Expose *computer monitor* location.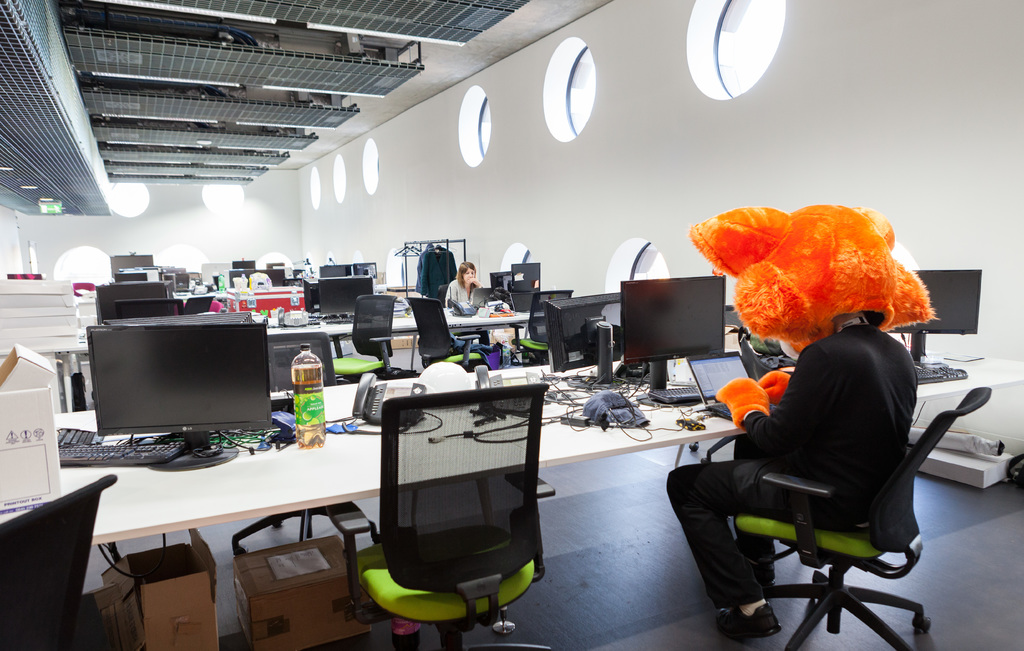
Exposed at 95 284 169 326.
